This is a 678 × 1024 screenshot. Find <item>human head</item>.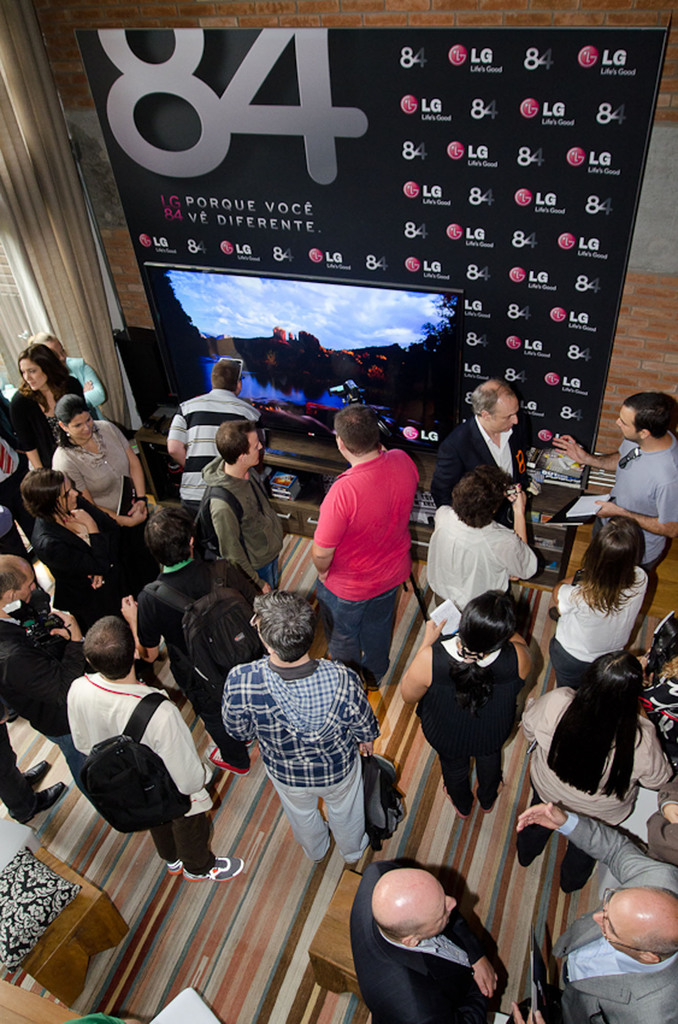
Bounding box: x1=615, y1=388, x2=677, y2=441.
